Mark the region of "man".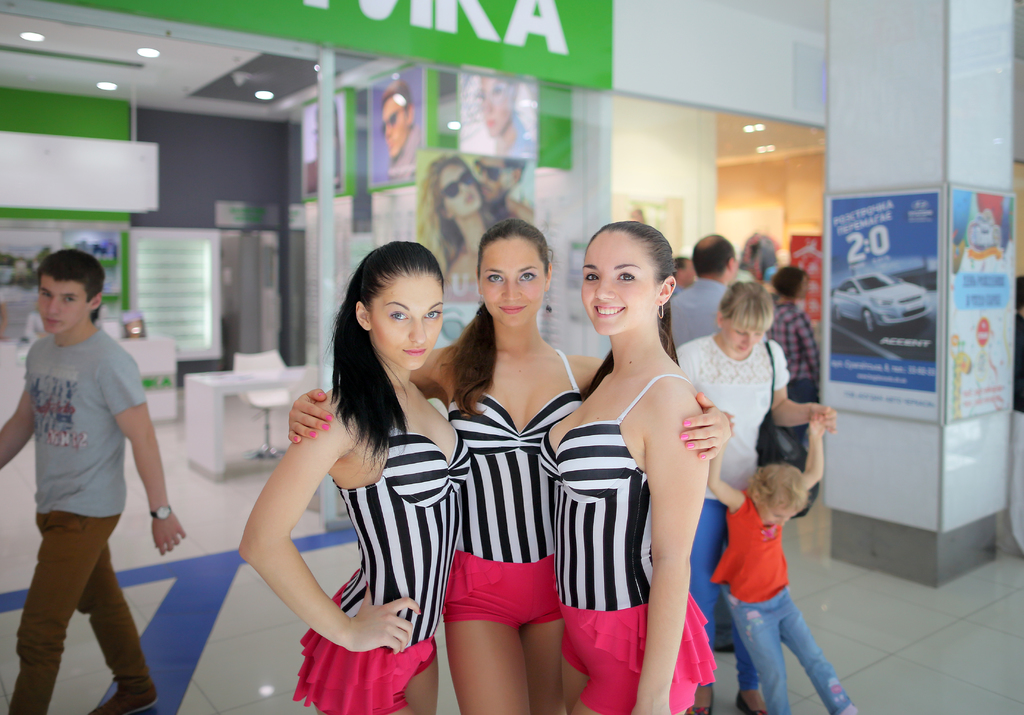
Region: x1=675, y1=259, x2=708, y2=318.
